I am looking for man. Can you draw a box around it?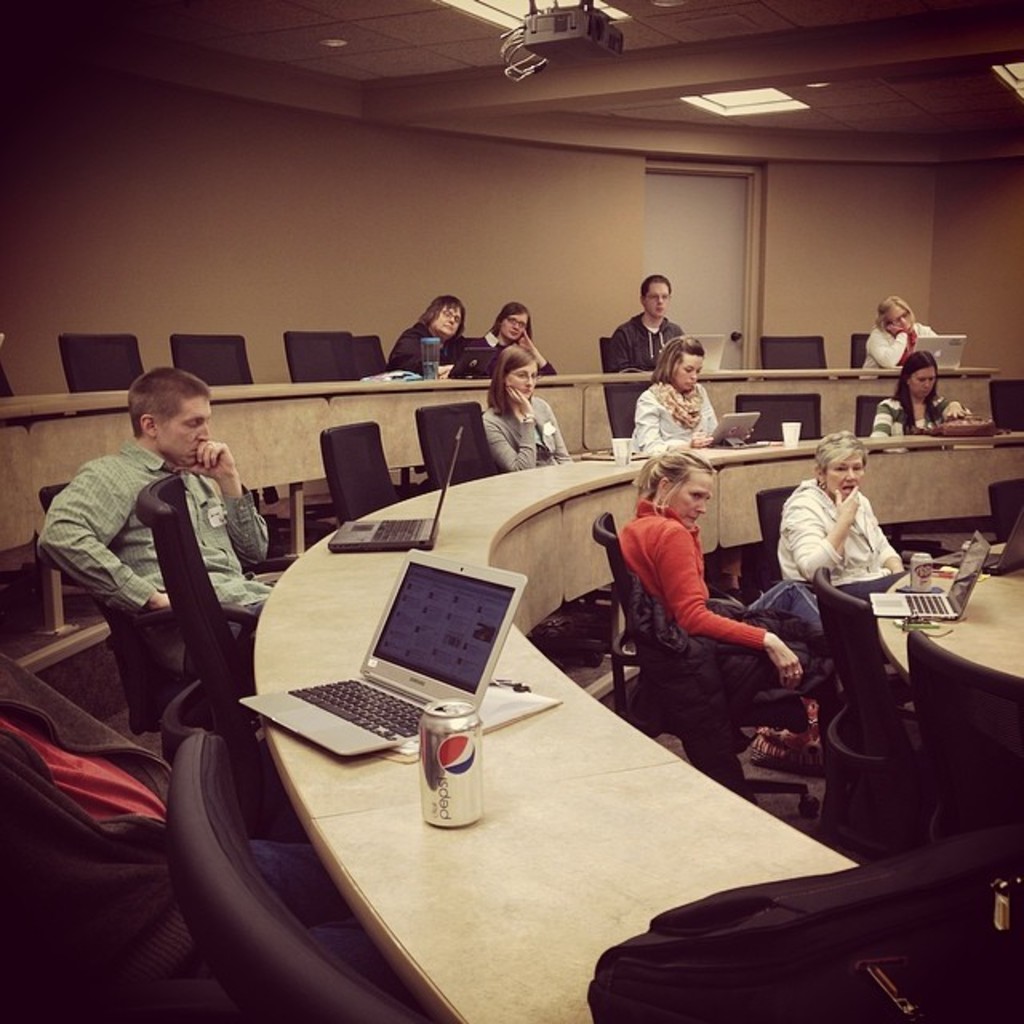
Sure, the bounding box is x1=394, y1=294, x2=474, y2=379.
